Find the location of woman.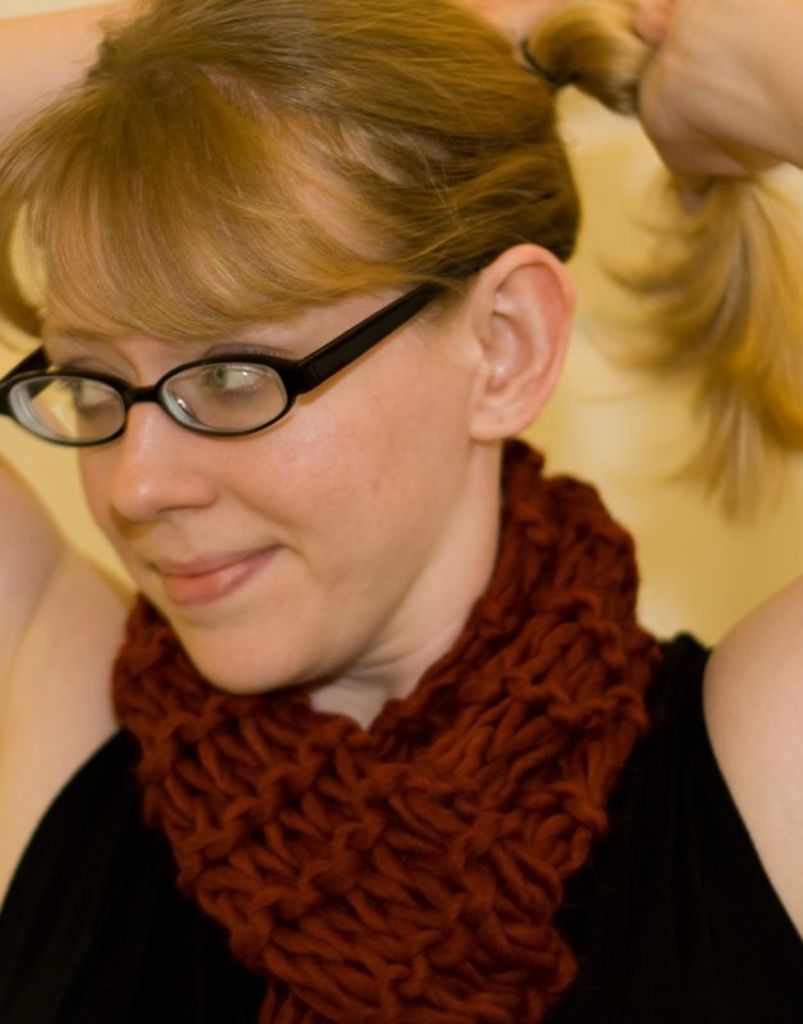
Location: box=[0, 0, 748, 989].
